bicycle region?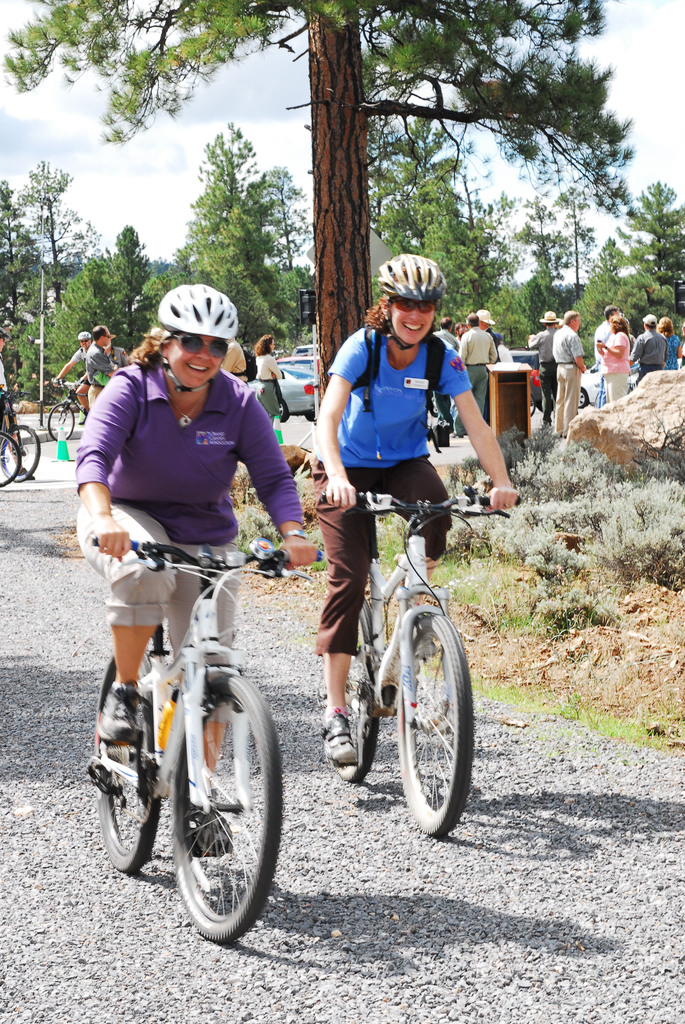
(81, 503, 307, 938)
